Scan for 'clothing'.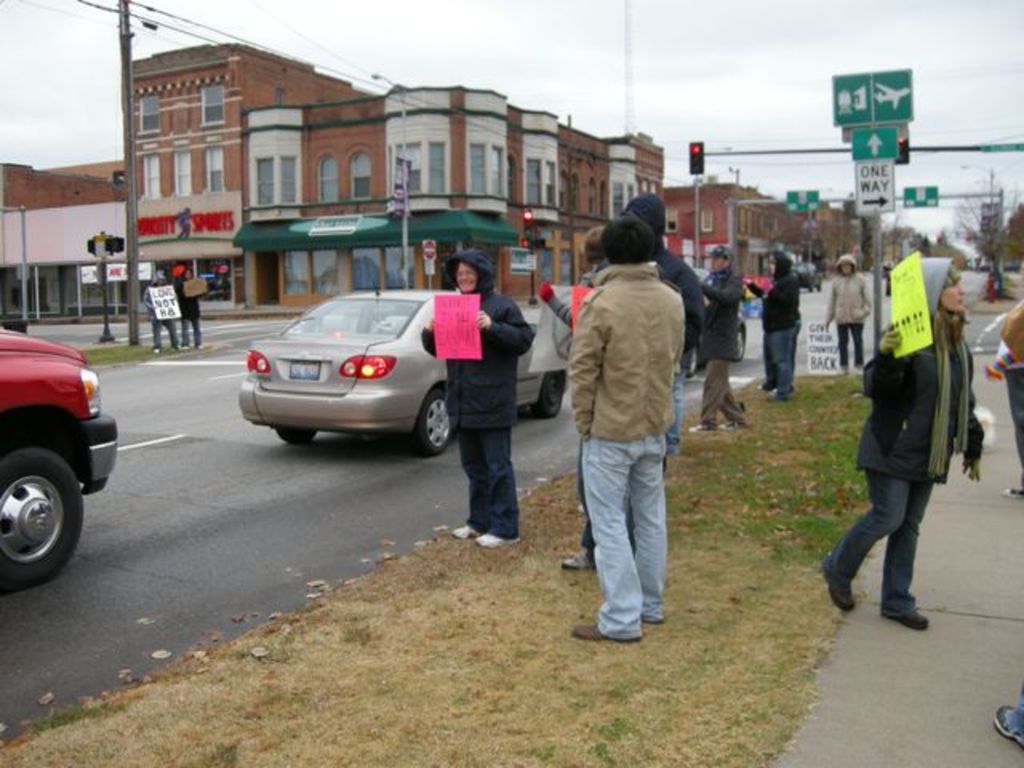
Scan result: bbox(819, 307, 989, 627).
